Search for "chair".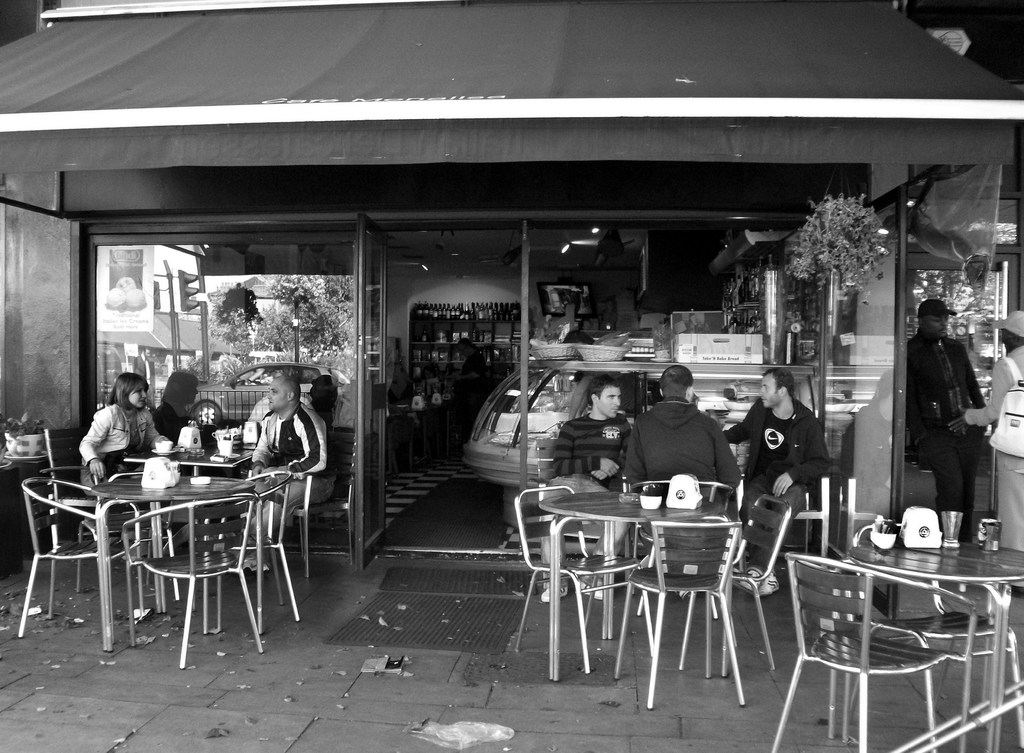
Found at locate(630, 471, 747, 693).
